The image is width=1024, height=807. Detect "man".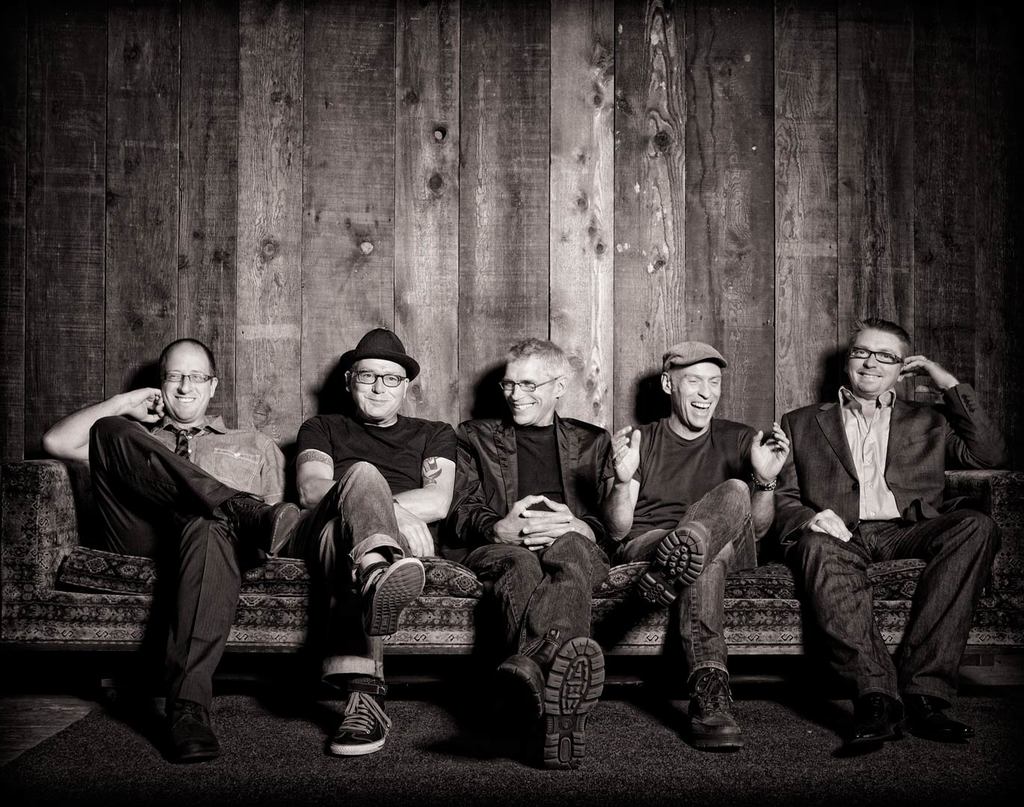
Detection: box=[290, 314, 462, 762].
